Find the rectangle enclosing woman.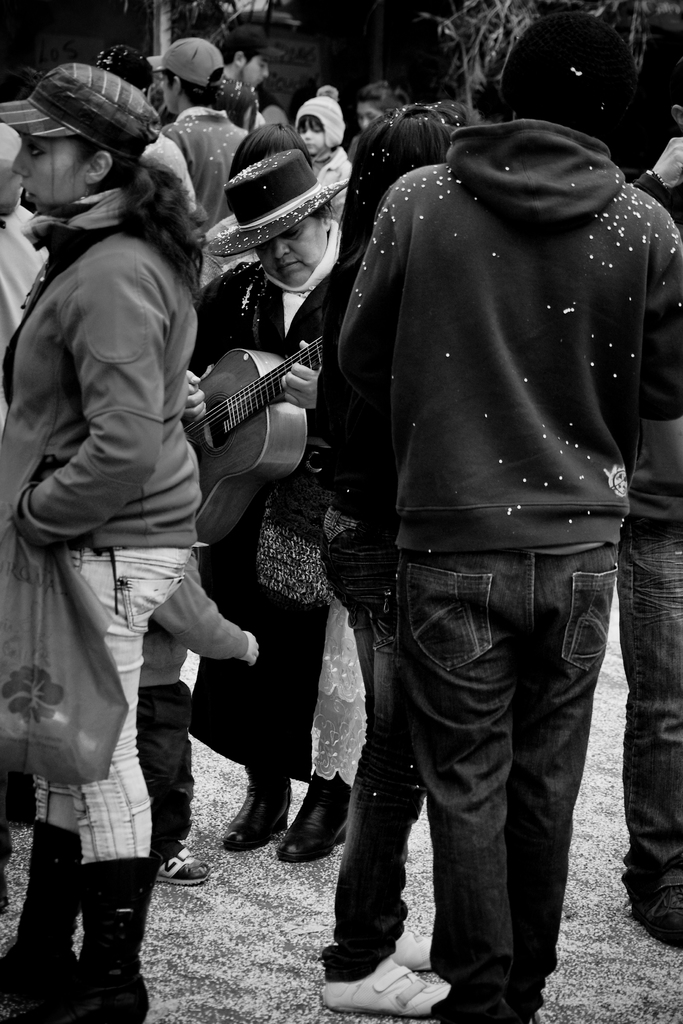
detection(183, 141, 356, 868).
